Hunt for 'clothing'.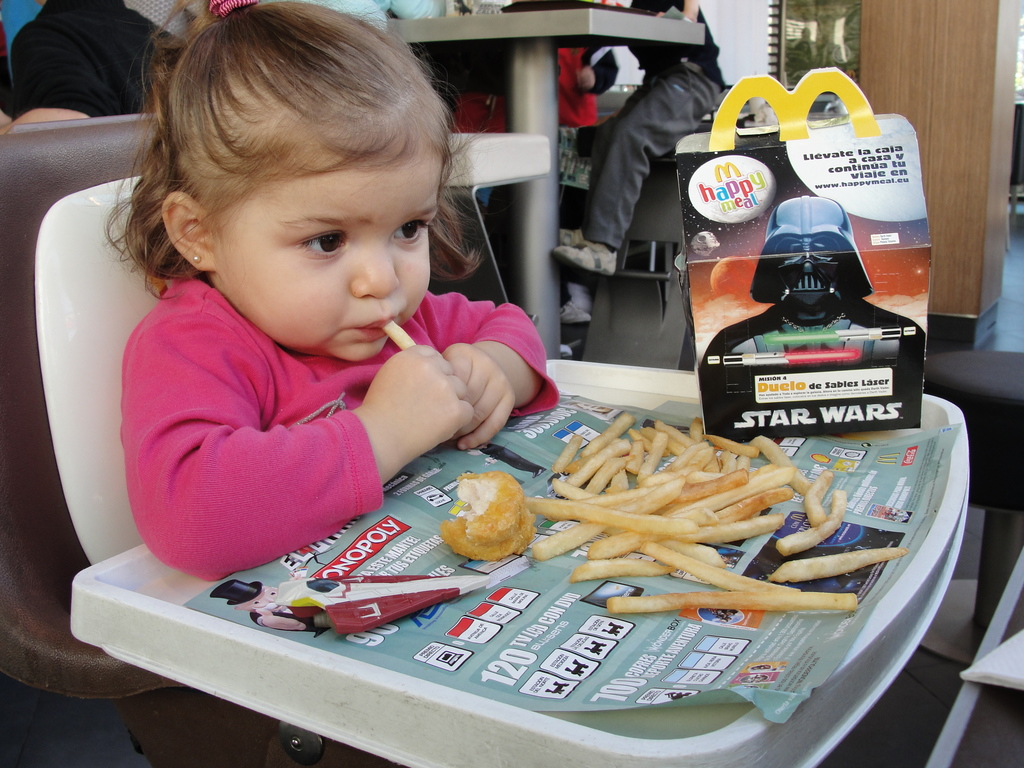
Hunted down at x1=14, y1=0, x2=211, y2=122.
